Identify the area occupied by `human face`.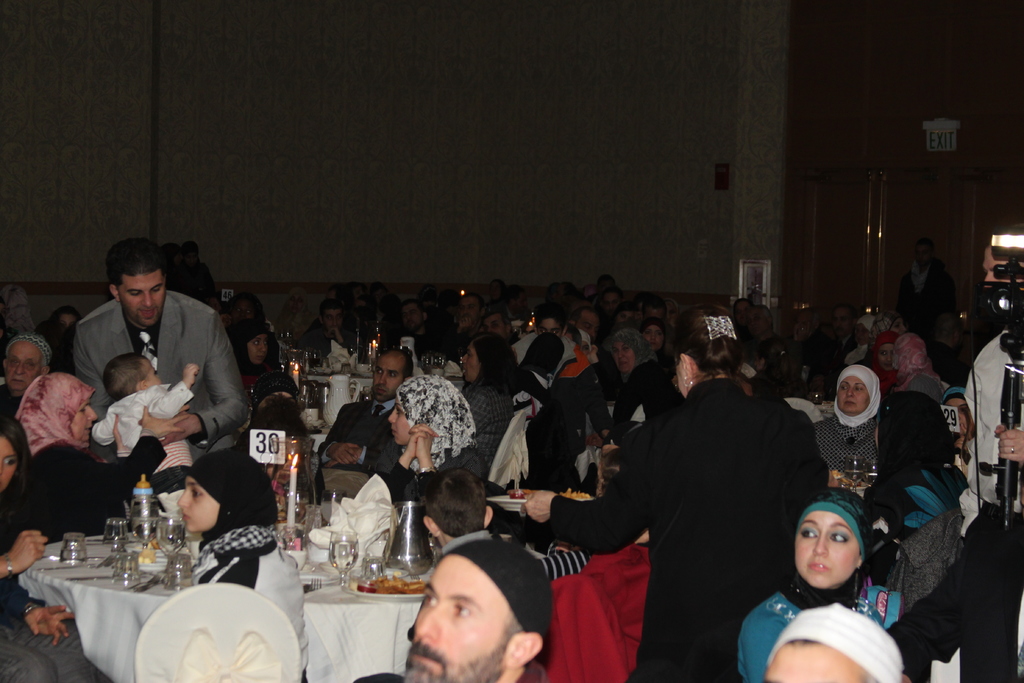
Area: pyautogui.locateOnScreen(461, 344, 479, 383).
